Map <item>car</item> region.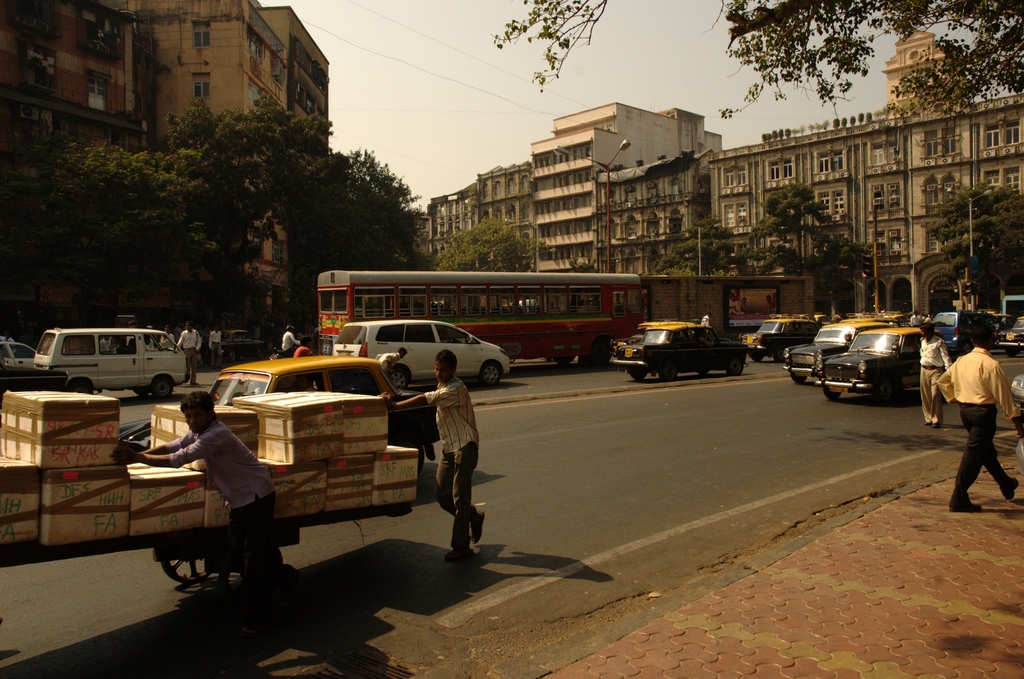
Mapped to rect(332, 313, 511, 384).
